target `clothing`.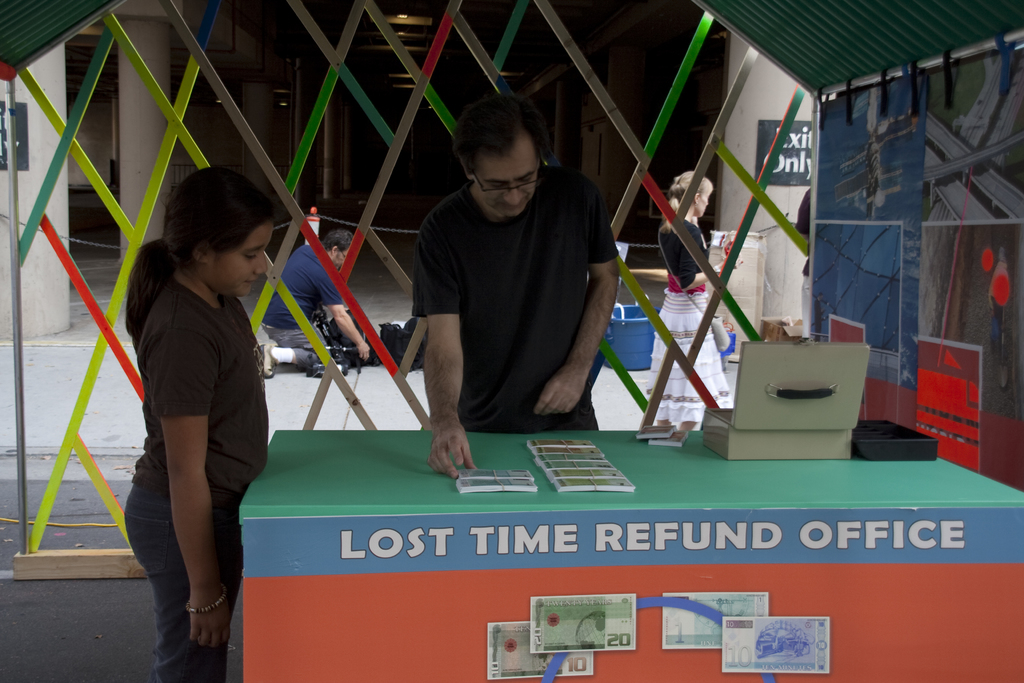
Target region: bbox=(643, 217, 733, 425).
